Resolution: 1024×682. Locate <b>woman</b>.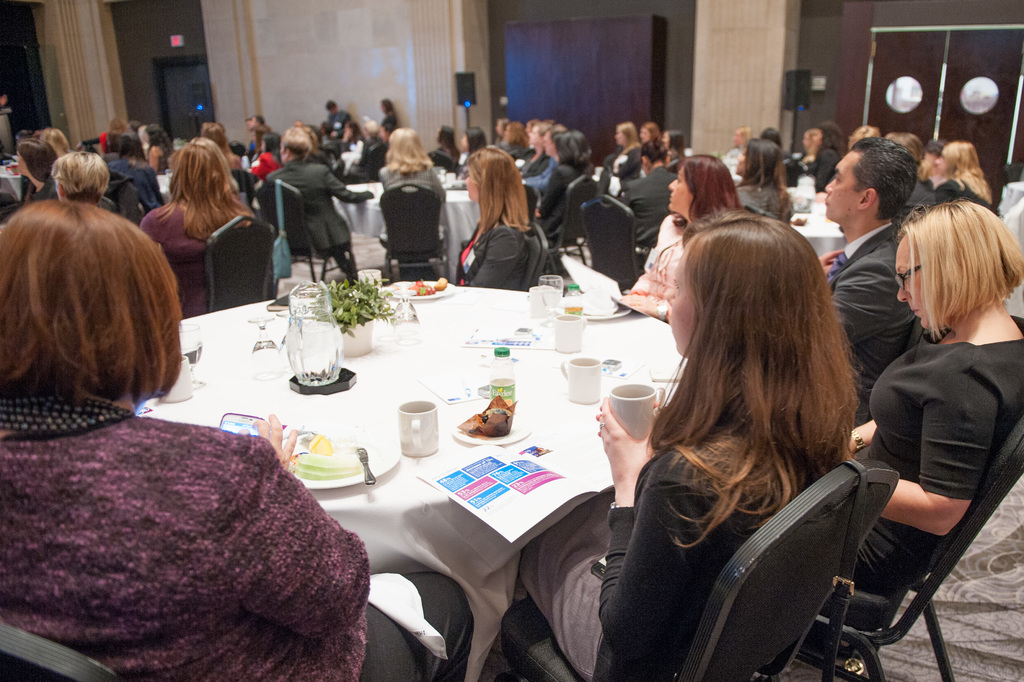
detection(518, 126, 591, 229).
